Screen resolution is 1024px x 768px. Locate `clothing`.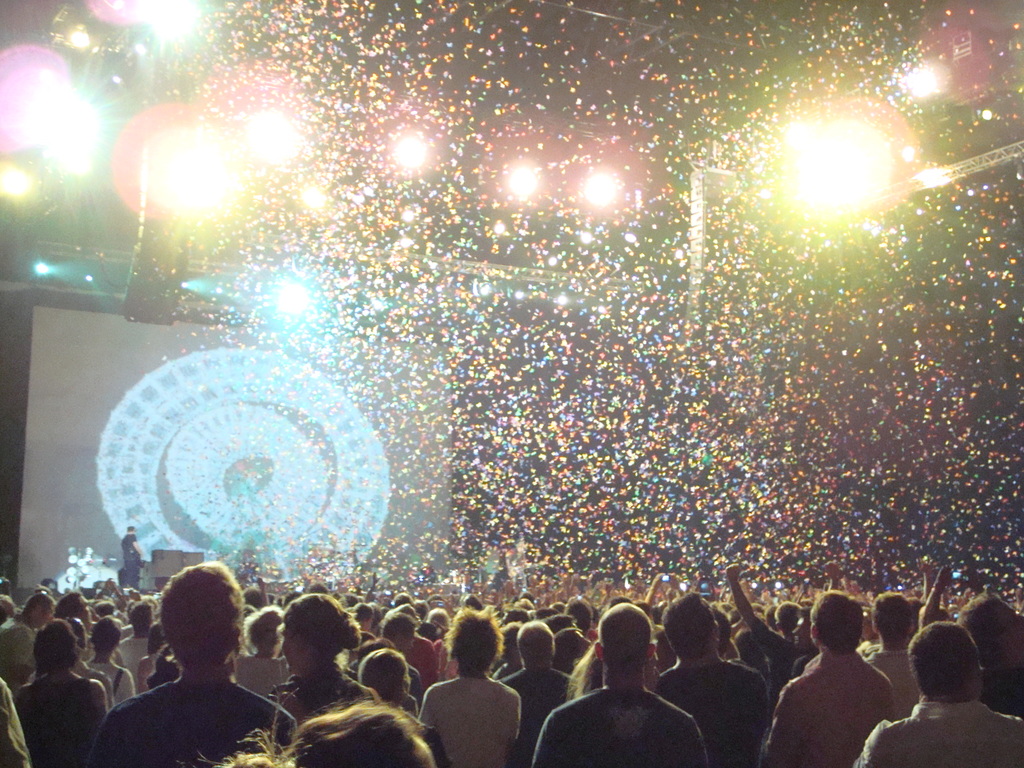
[left=390, top=637, right=437, bottom=671].
